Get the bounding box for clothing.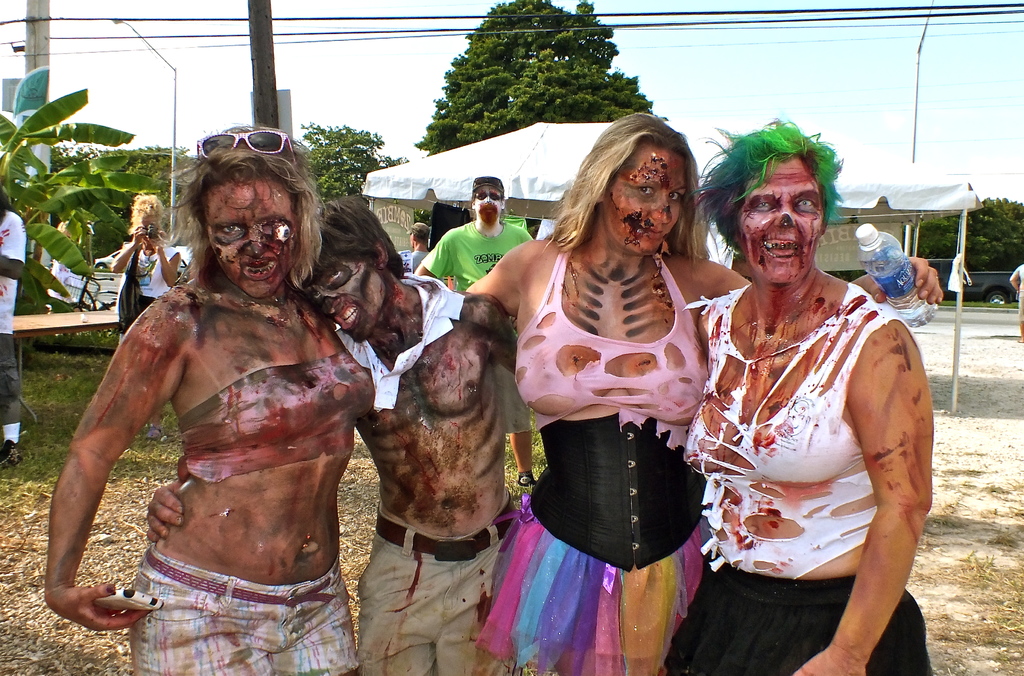
detection(0, 211, 26, 437).
